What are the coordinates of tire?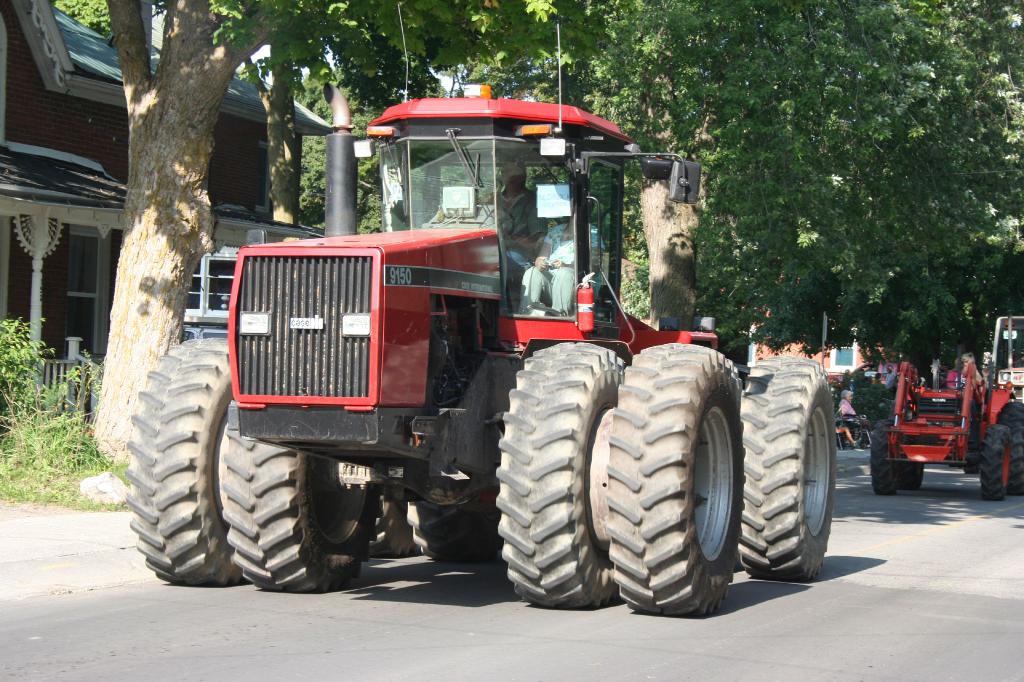
{"left": 611, "top": 340, "right": 799, "bottom": 614}.
